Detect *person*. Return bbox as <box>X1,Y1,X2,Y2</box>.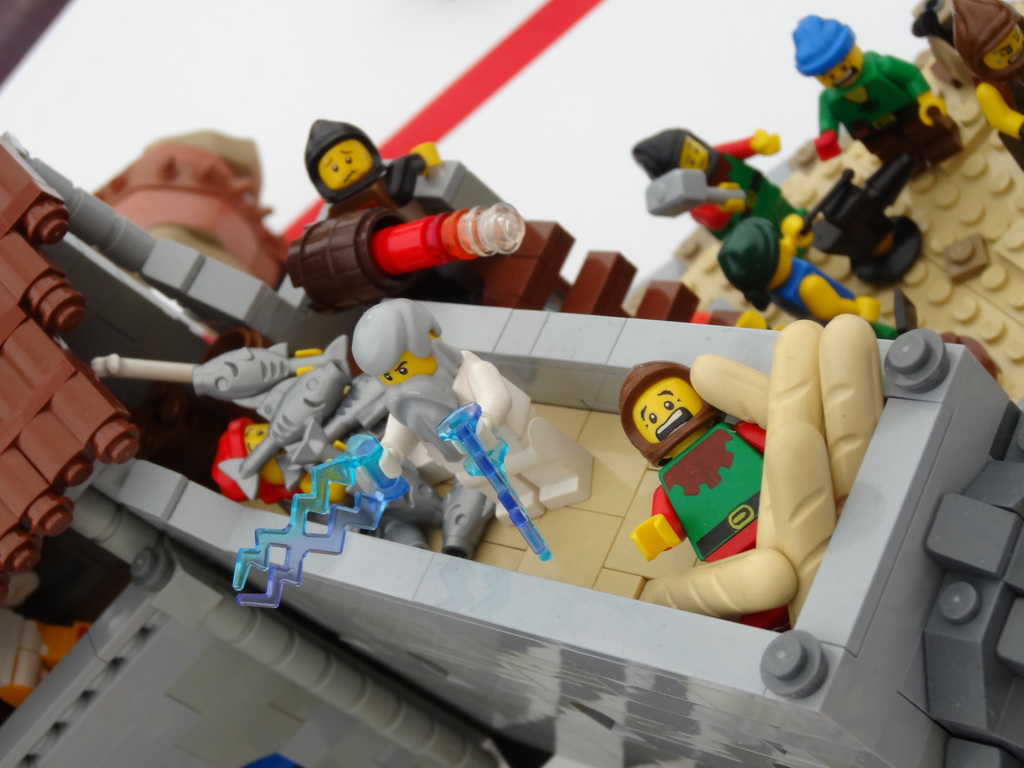
<box>633,365,783,632</box>.
